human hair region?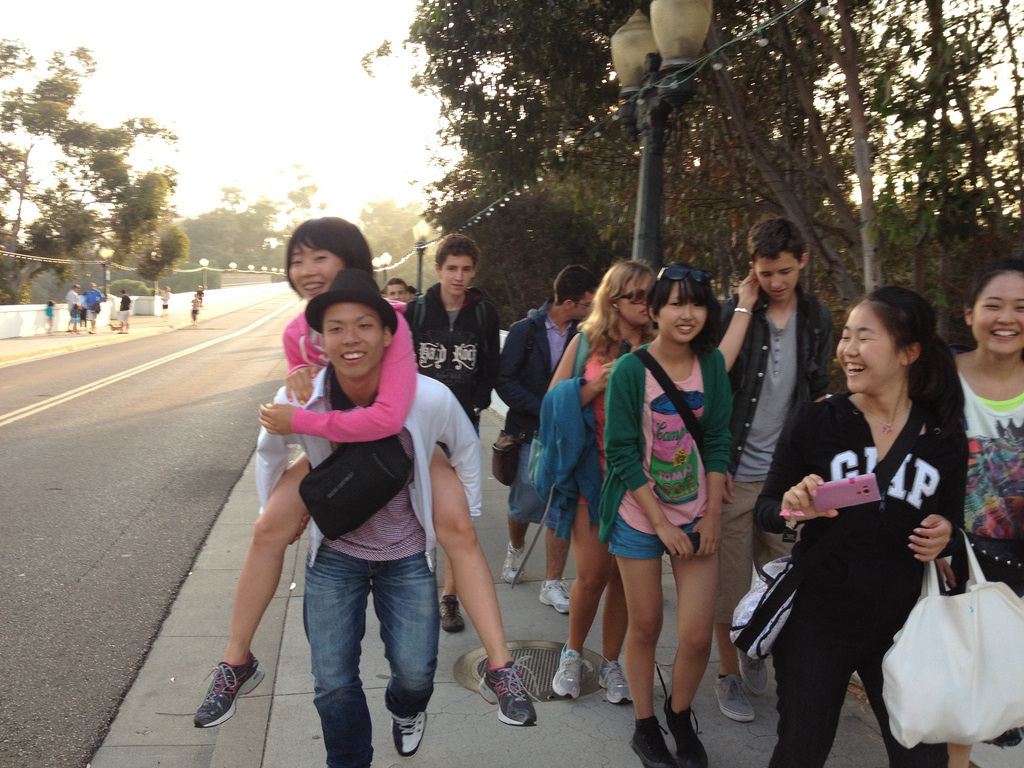
locate(852, 291, 948, 426)
